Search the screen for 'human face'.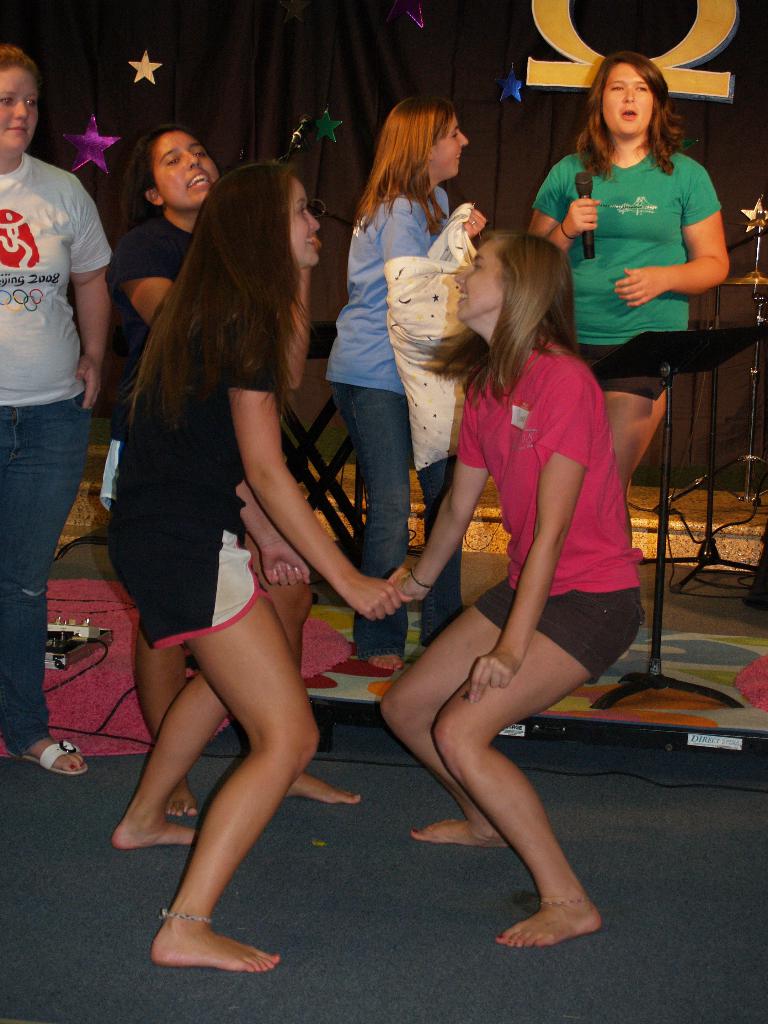
Found at locate(292, 168, 317, 275).
